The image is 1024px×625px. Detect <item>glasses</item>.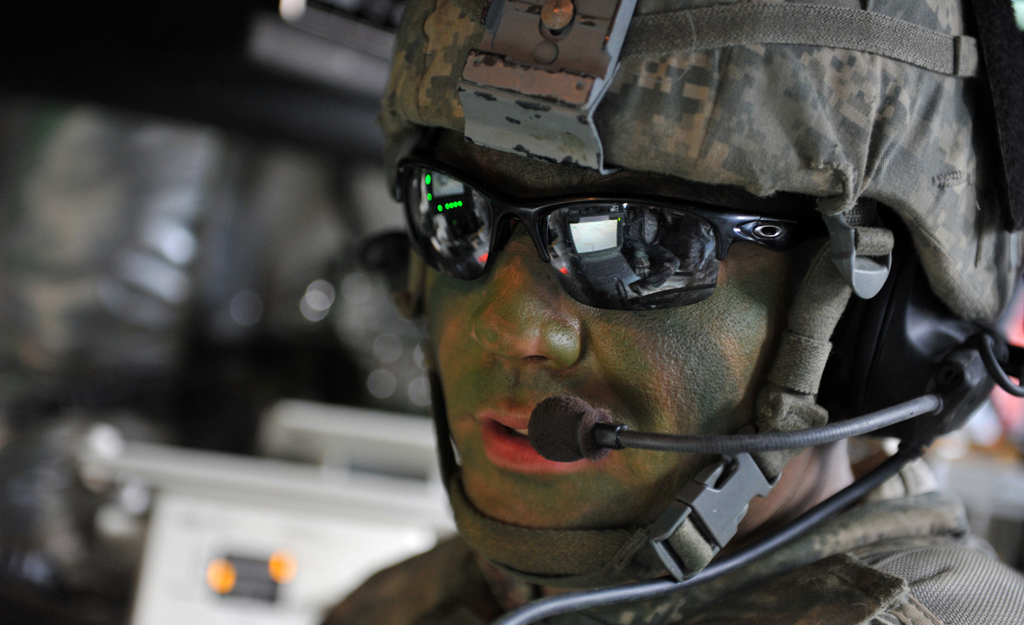
Detection: bbox=[391, 149, 822, 313].
